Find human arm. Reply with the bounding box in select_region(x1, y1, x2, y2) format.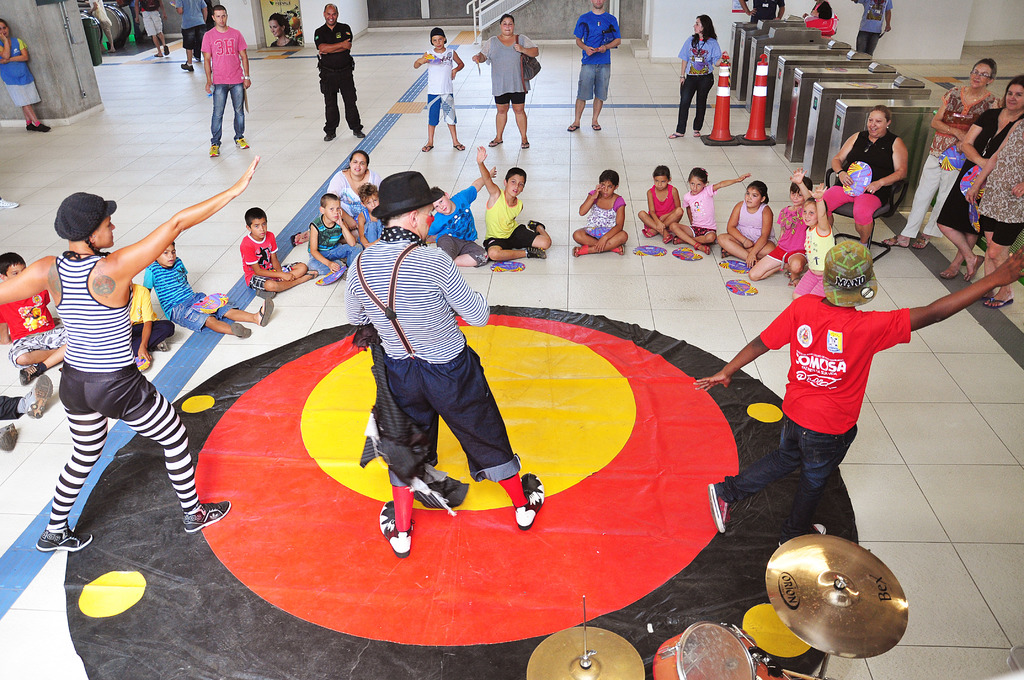
select_region(964, 120, 1021, 203).
